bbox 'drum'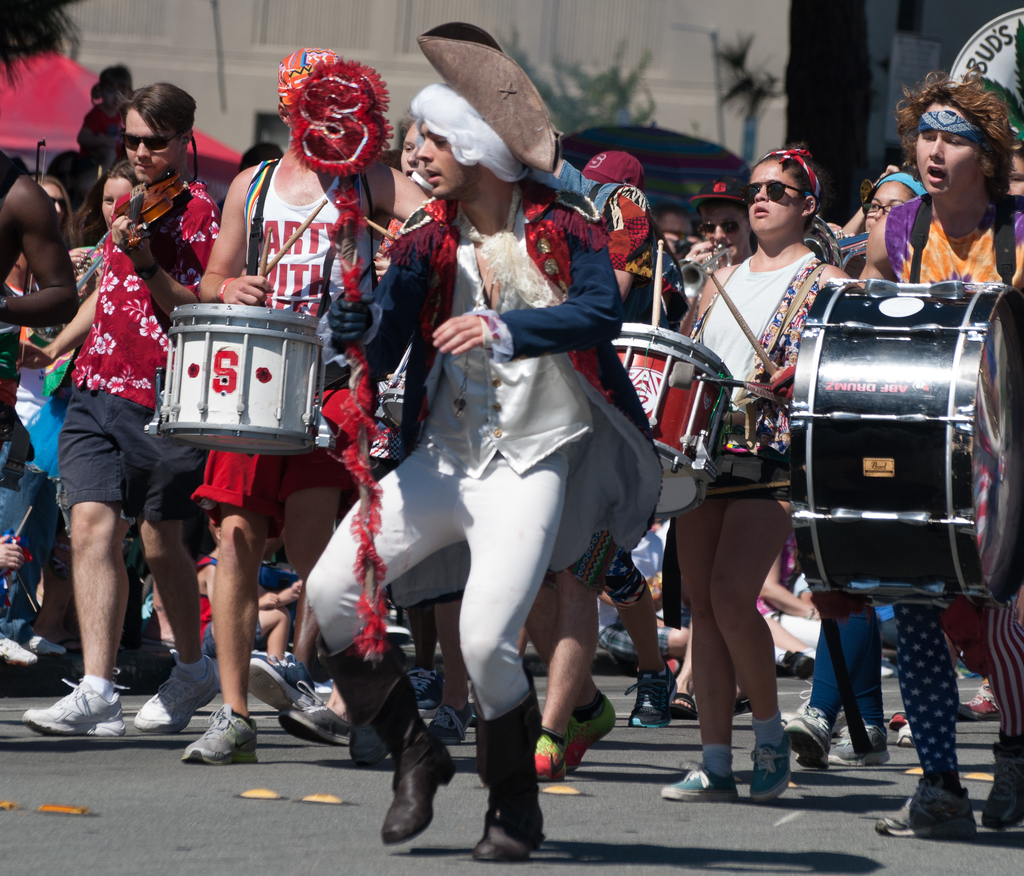
pyautogui.locateOnScreen(702, 222, 1023, 666)
